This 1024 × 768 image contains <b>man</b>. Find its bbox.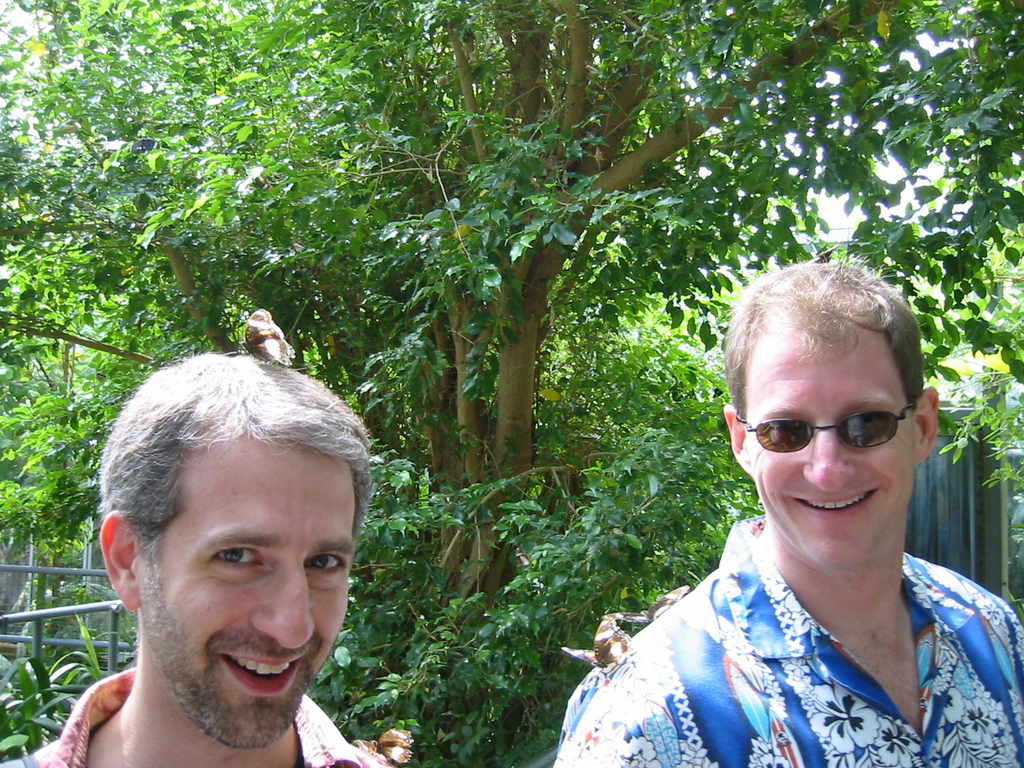
x1=47 y1=376 x2=410 y2=767.
